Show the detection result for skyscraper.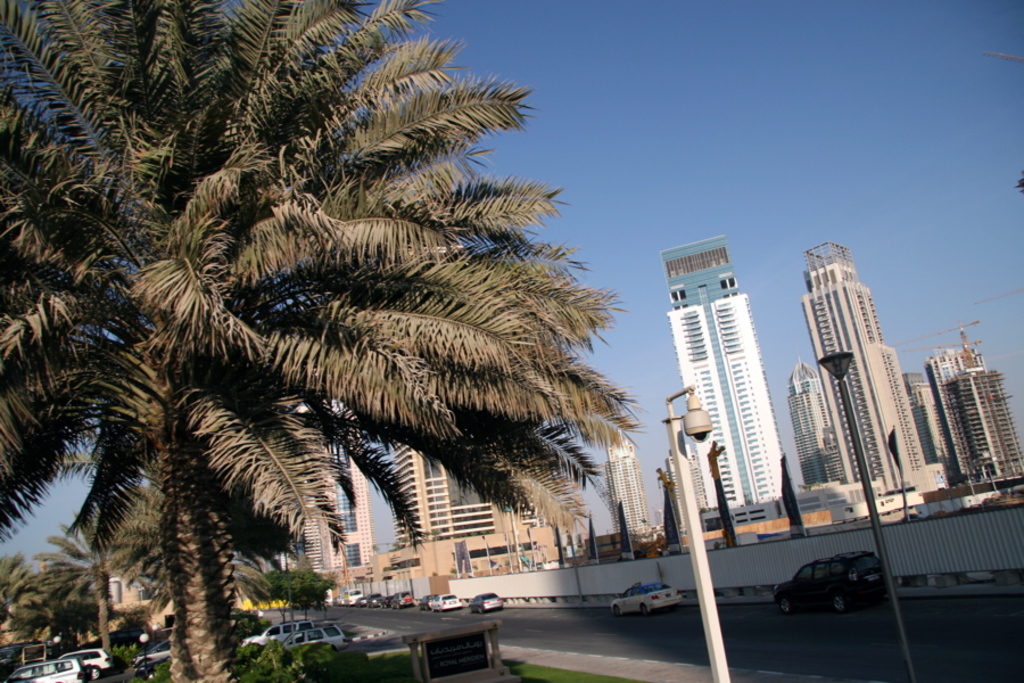
crop(262, 419, 372, 571).
